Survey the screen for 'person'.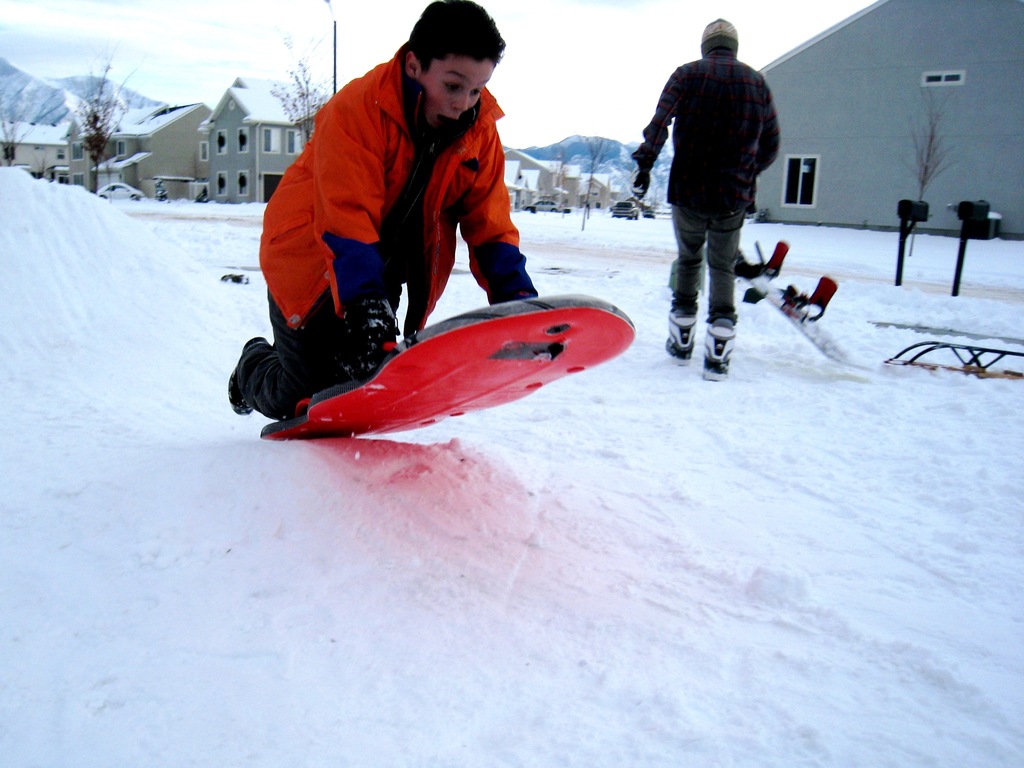
Survey found: <box>248,0,552,442</box>.
